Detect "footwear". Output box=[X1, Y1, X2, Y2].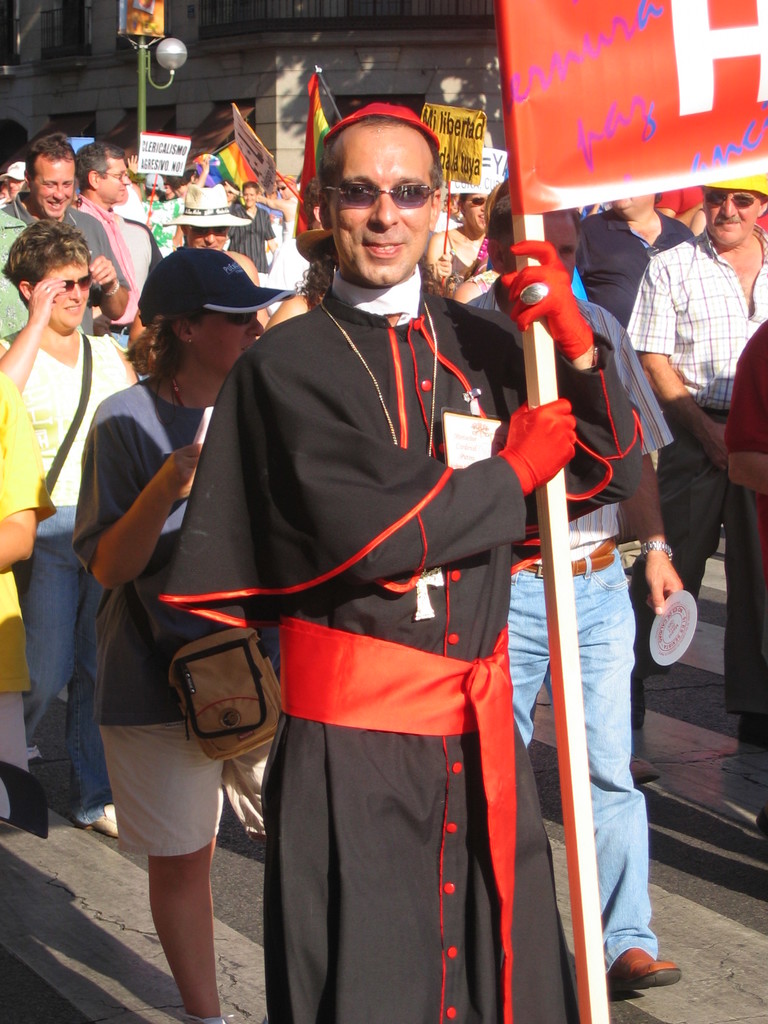
box=[79, 803, 120, 837].
